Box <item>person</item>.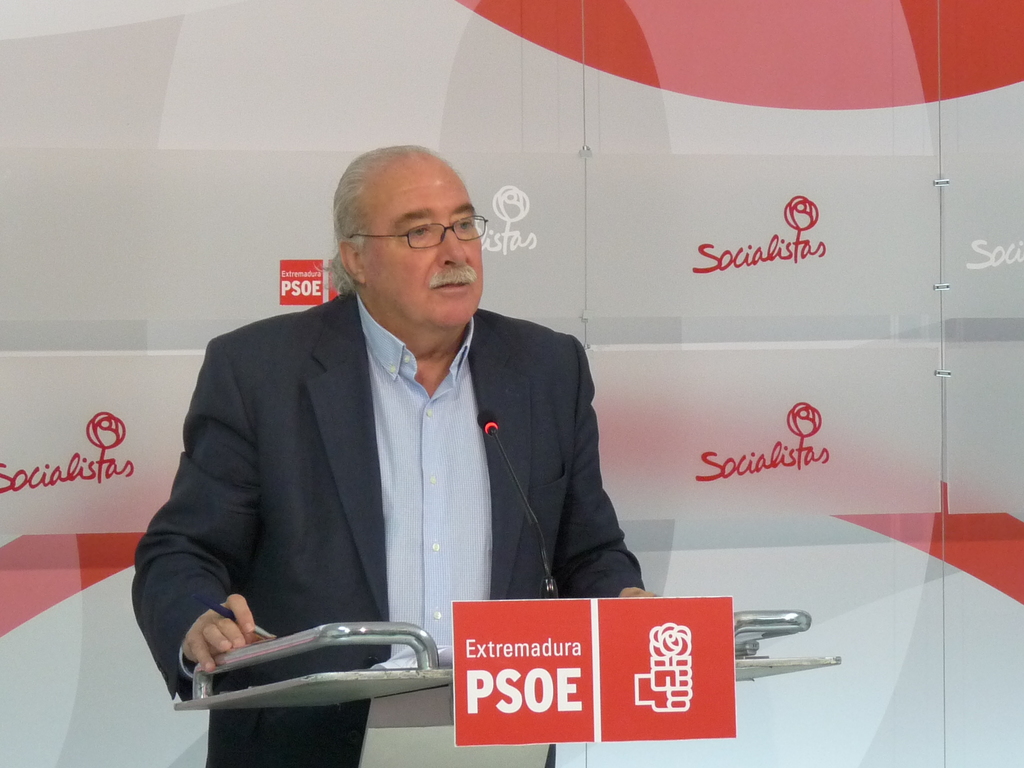
detection(134, 141, 652, 767).
